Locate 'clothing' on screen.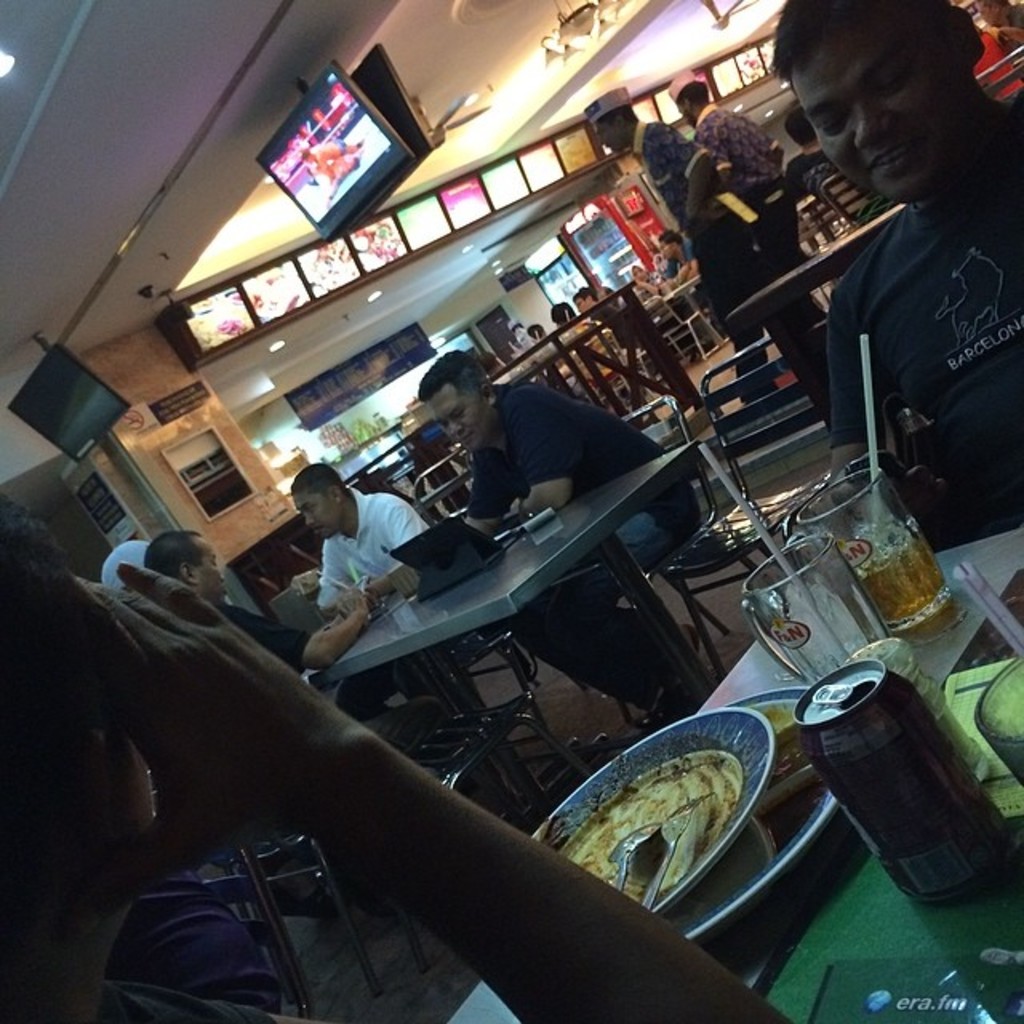
On screen at 827/101/1022/504.
